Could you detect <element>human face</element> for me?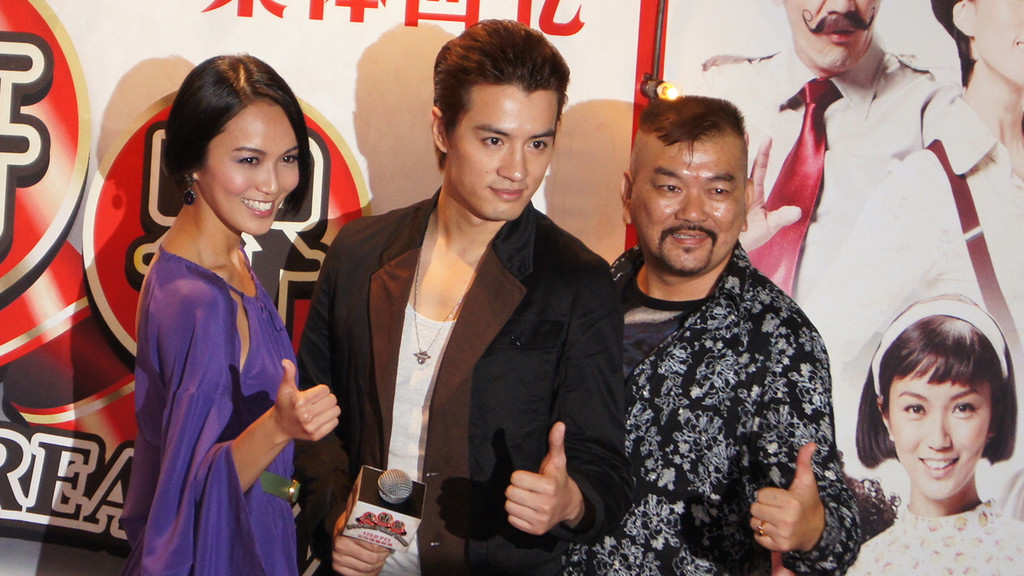
Detection result: detection(635, 134, 744, 266).
